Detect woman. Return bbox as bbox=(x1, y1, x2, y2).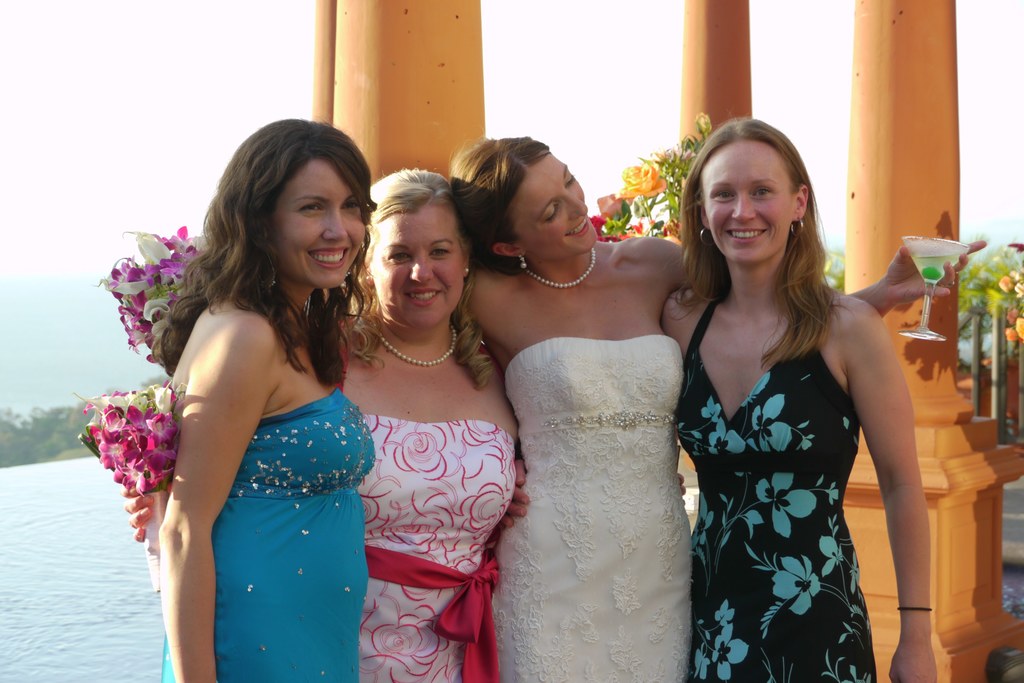
bbox=(655, 112, 941, 682).
